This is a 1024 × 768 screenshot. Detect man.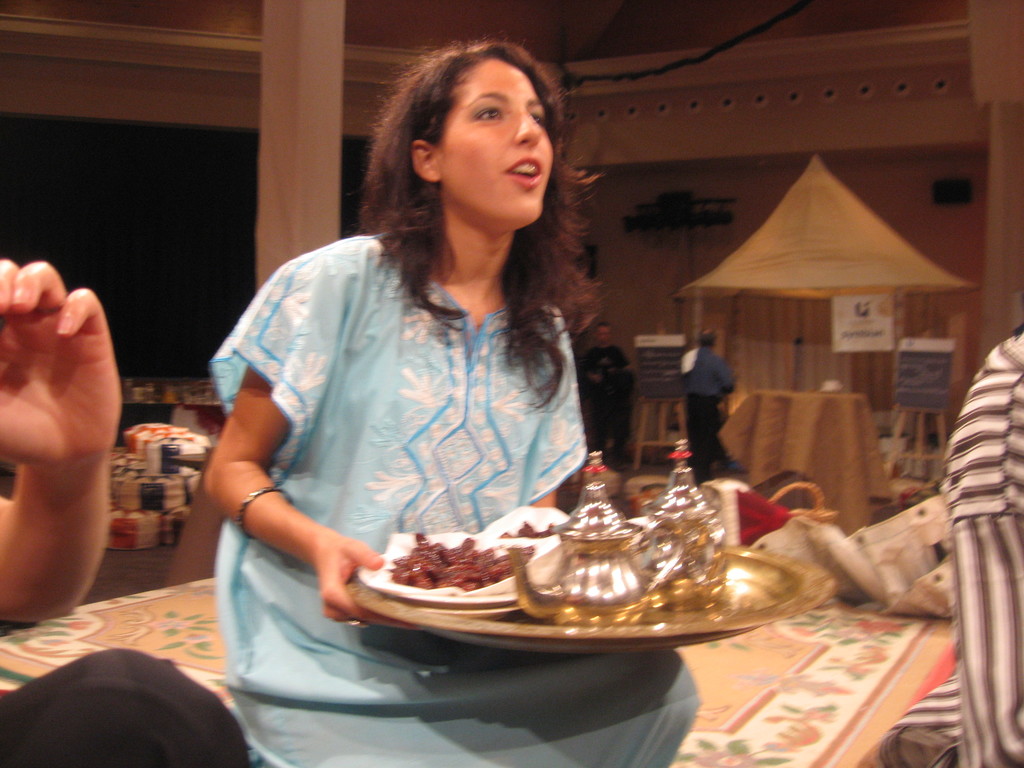
rect(0, 260, 607, 761).
